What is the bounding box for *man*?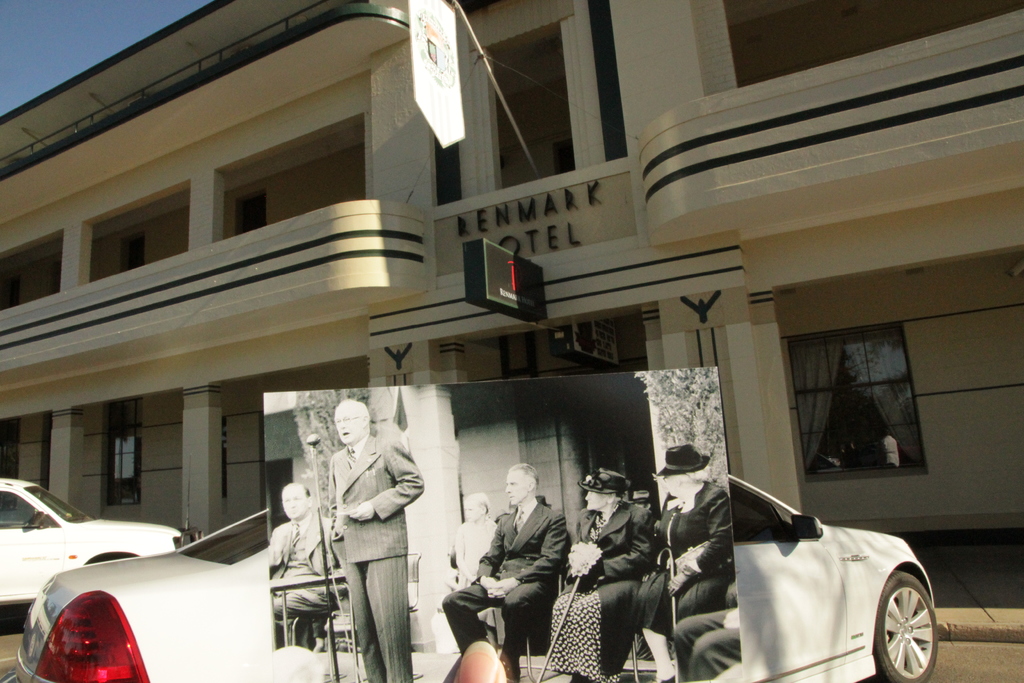
<region>444, 463, 570, 682</region>.
